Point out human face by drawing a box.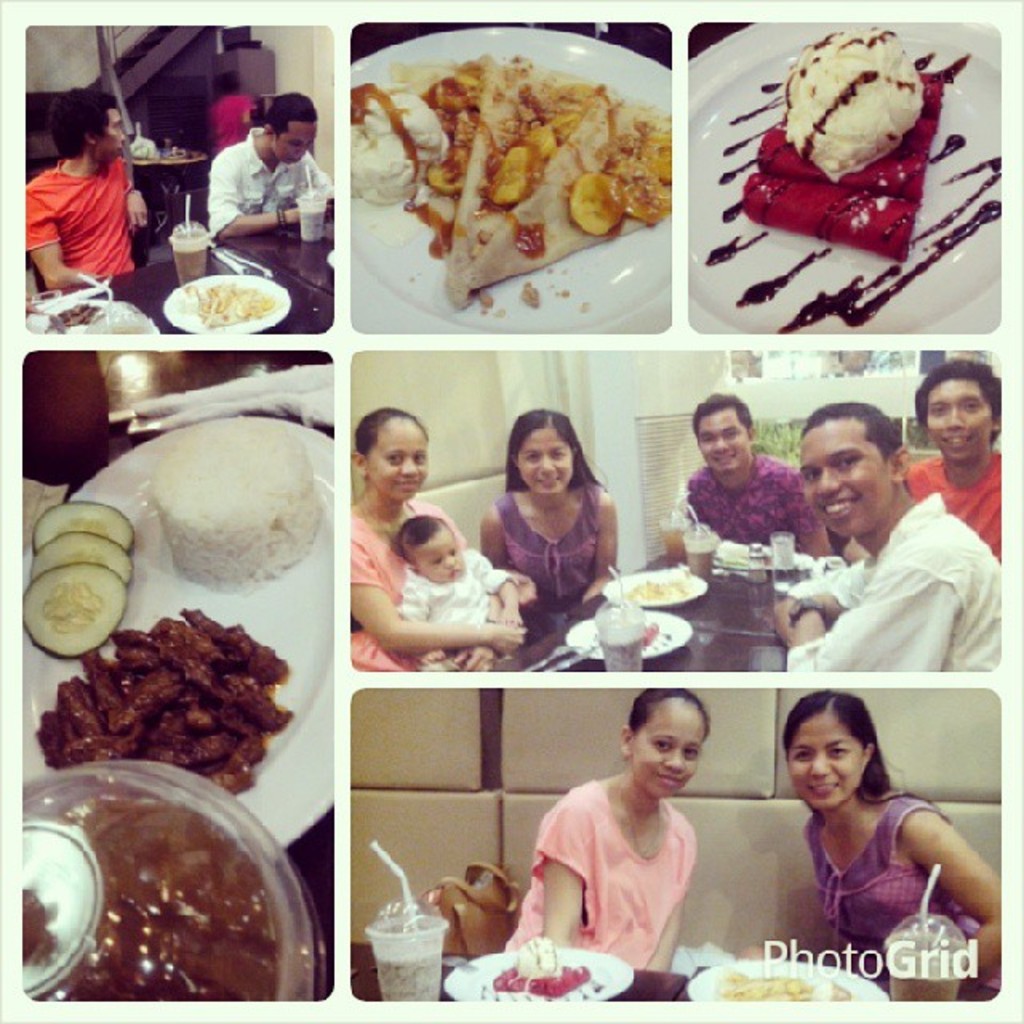
left=696, top=410, right=760, bottom=467.
